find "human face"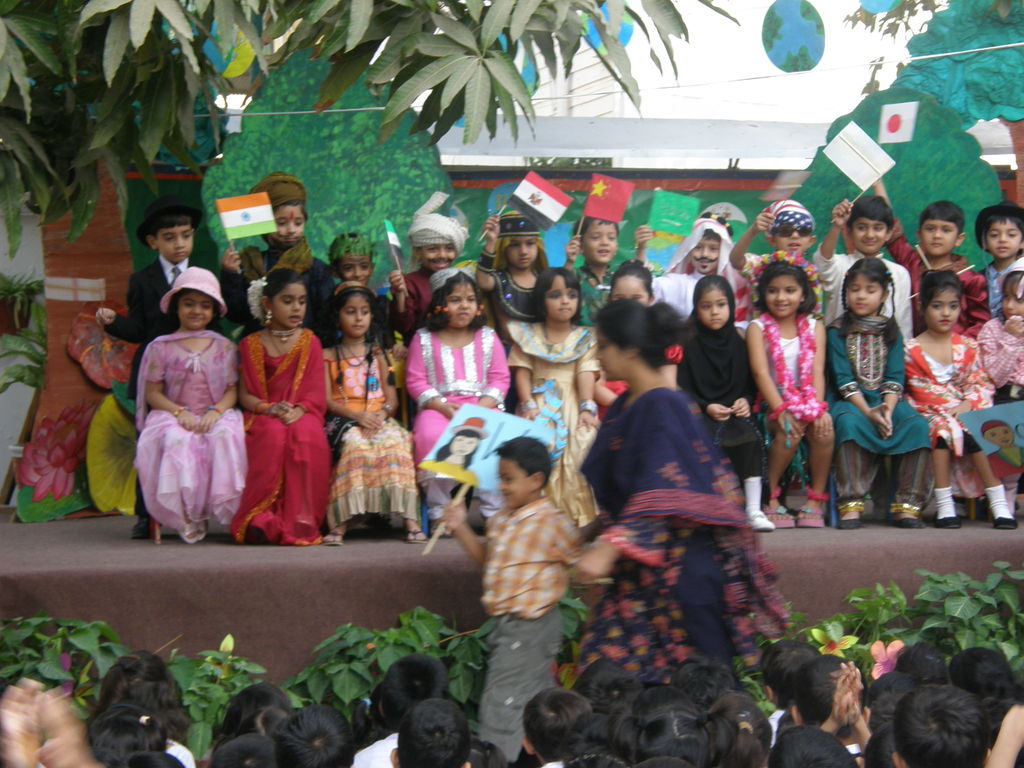
<bbox>848, 273, 881, 317</bbox>
